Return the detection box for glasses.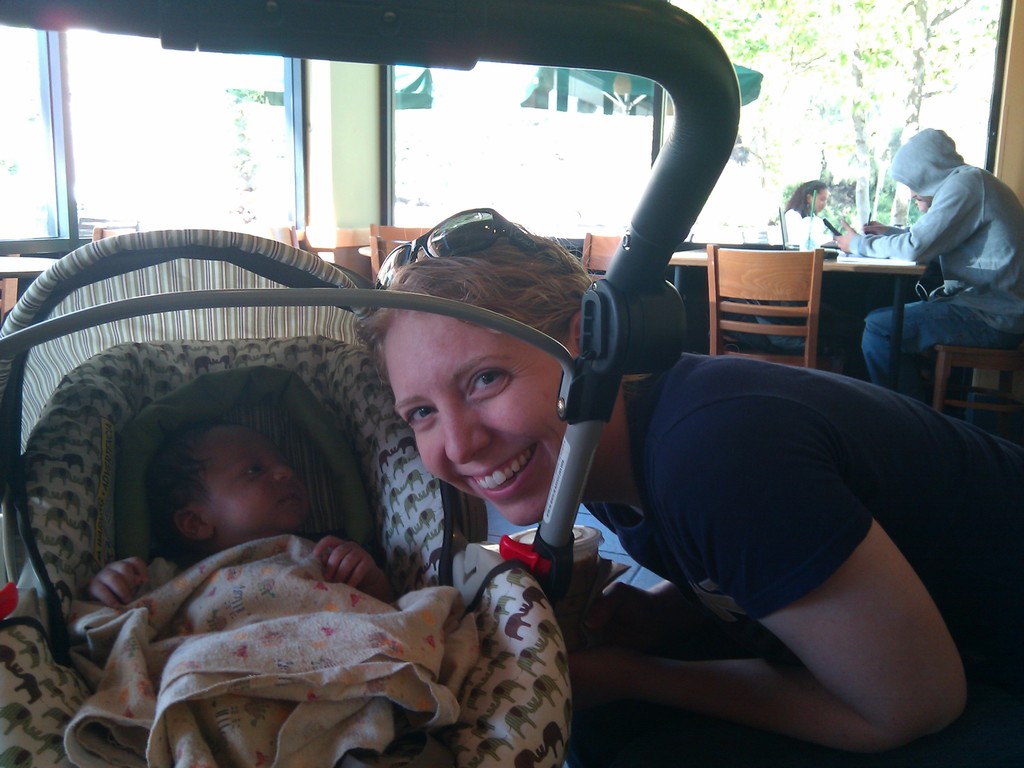
l=366, t=205, r=544, b=290.
